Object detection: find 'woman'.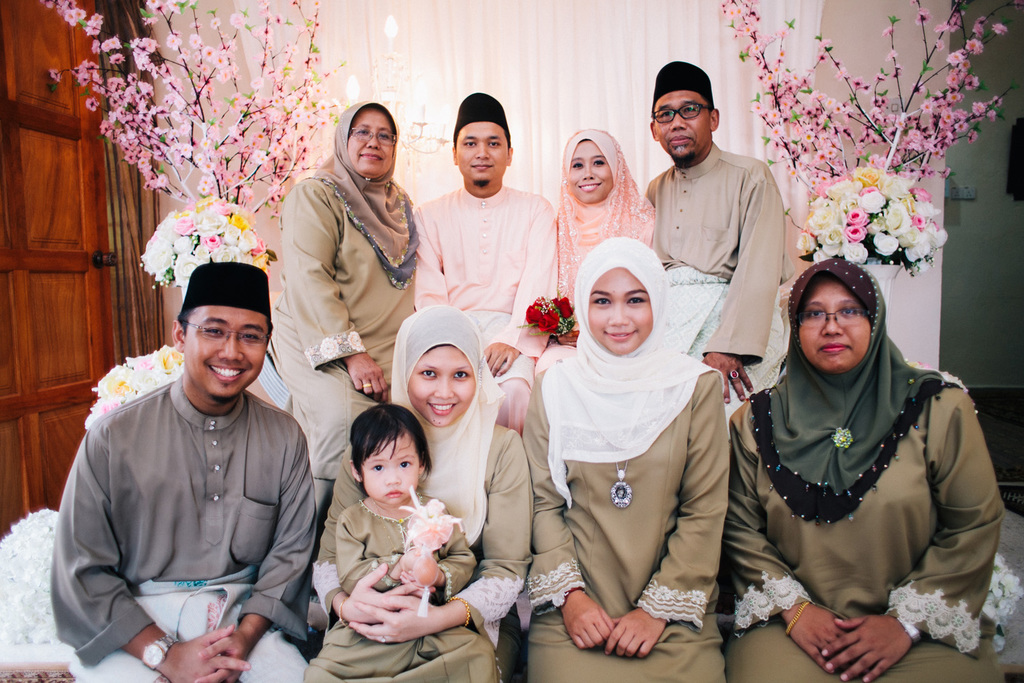
[left=521, top=238, right=730, bottom=682].
